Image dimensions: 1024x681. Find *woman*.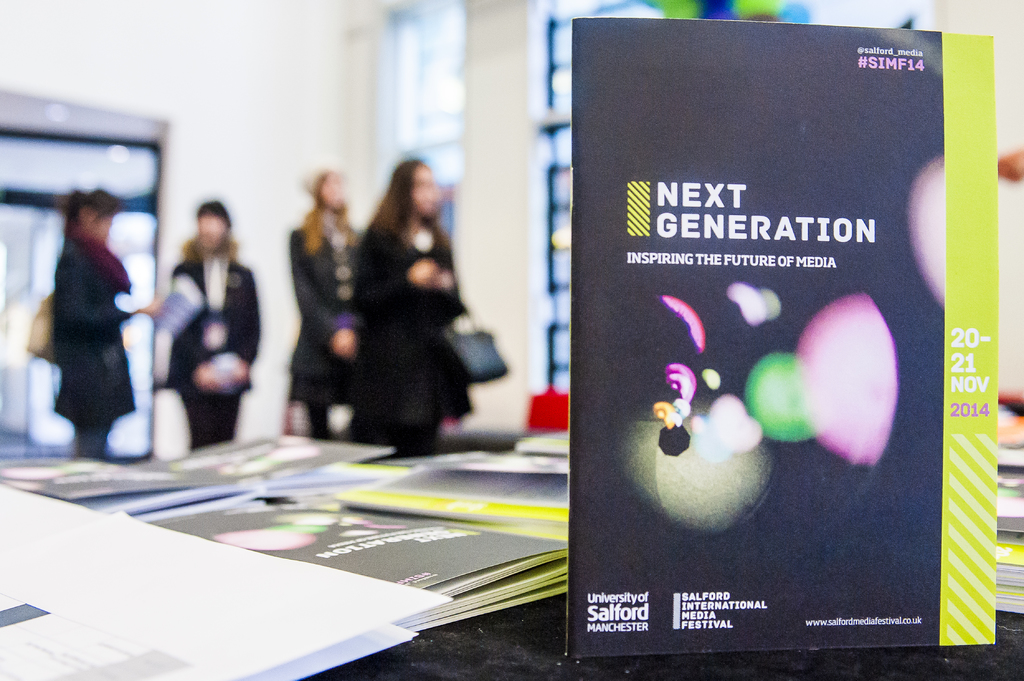
[left=42, top=179, right=146, bottom=456].
